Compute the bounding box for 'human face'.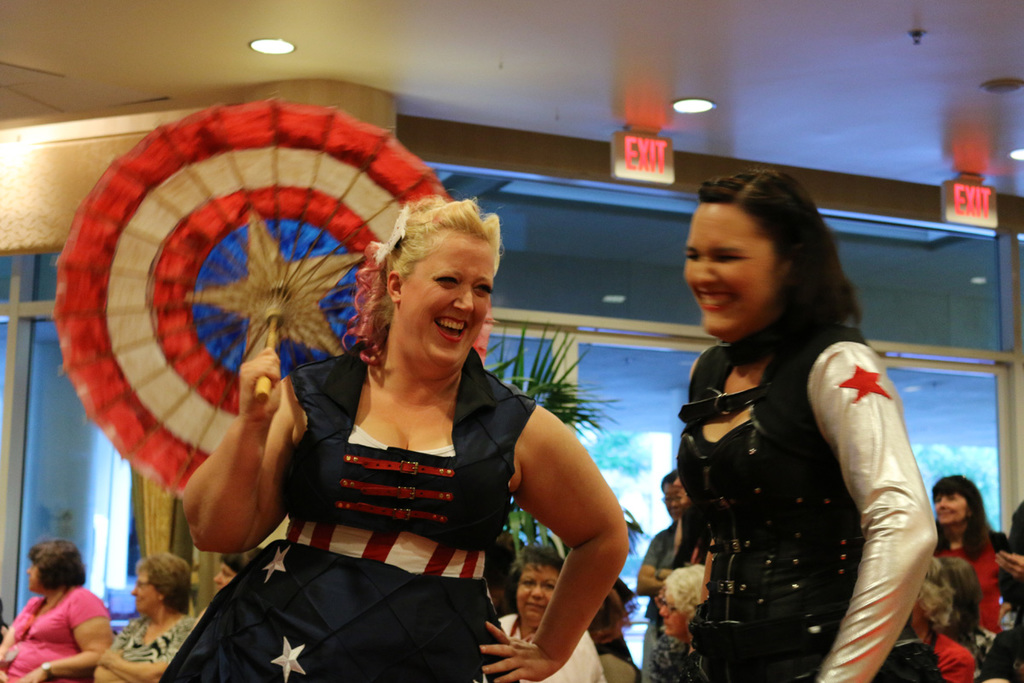
<bbox>679, 198, 777, 330</bbox>.
